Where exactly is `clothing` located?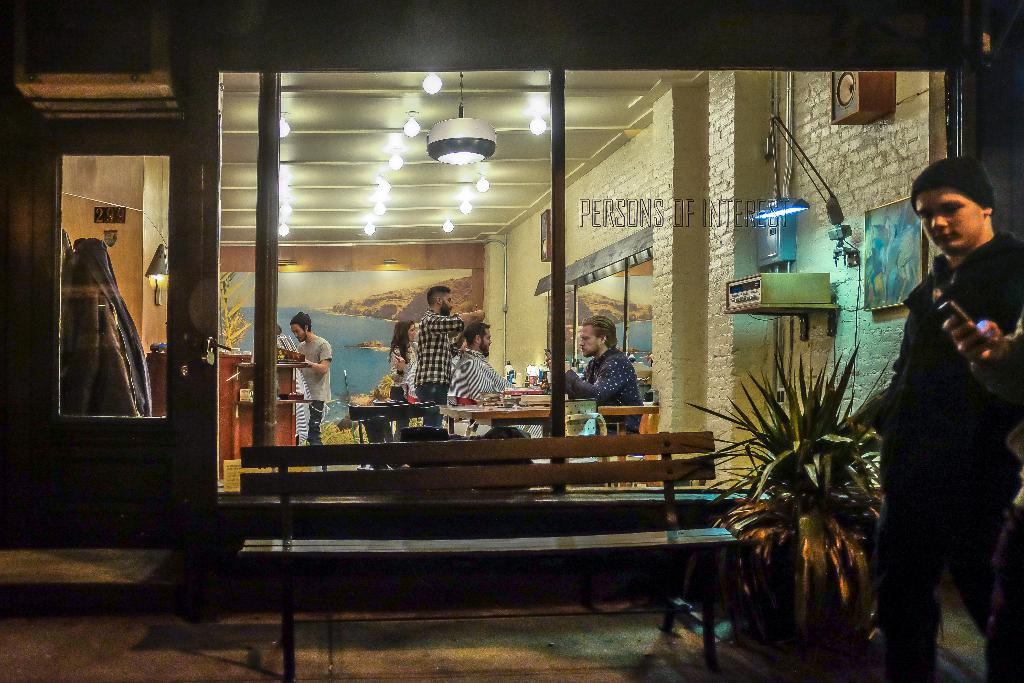
Its bounding box is bbox(445, 352, 518, 425).
